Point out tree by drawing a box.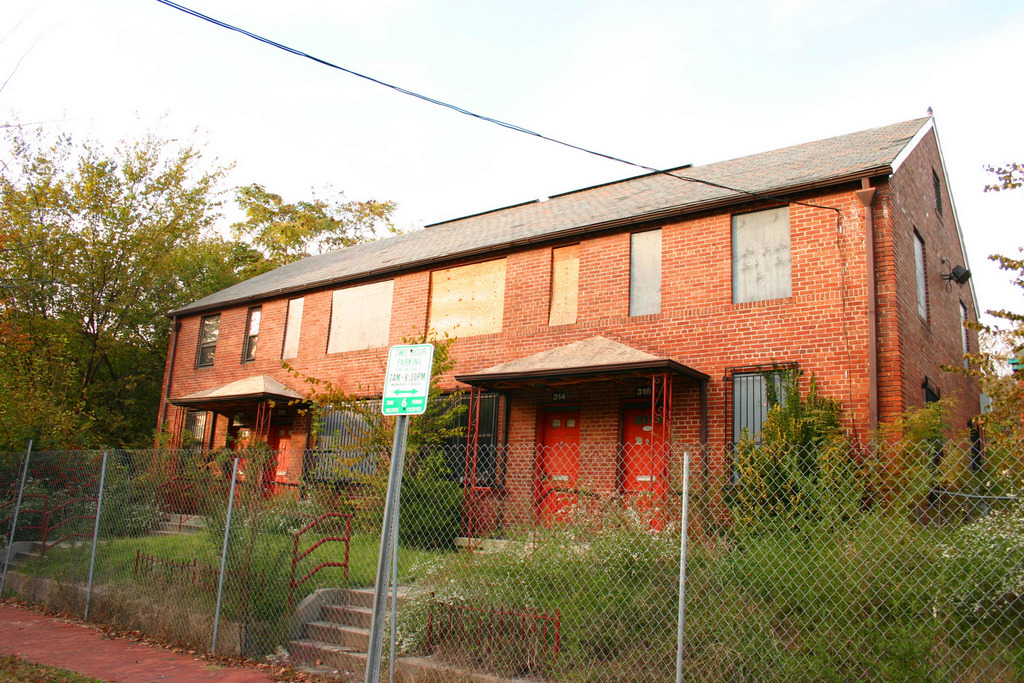
Rect(227, 182, 392, 270).
